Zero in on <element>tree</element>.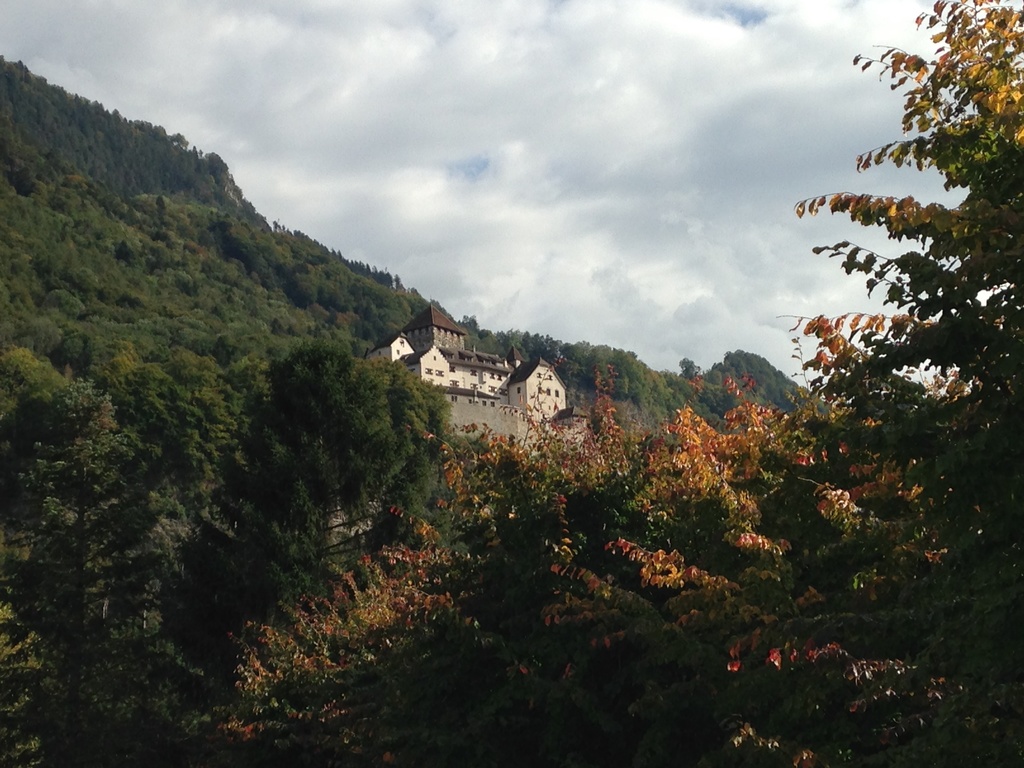
Zeroed in: 212:340:498:637.
